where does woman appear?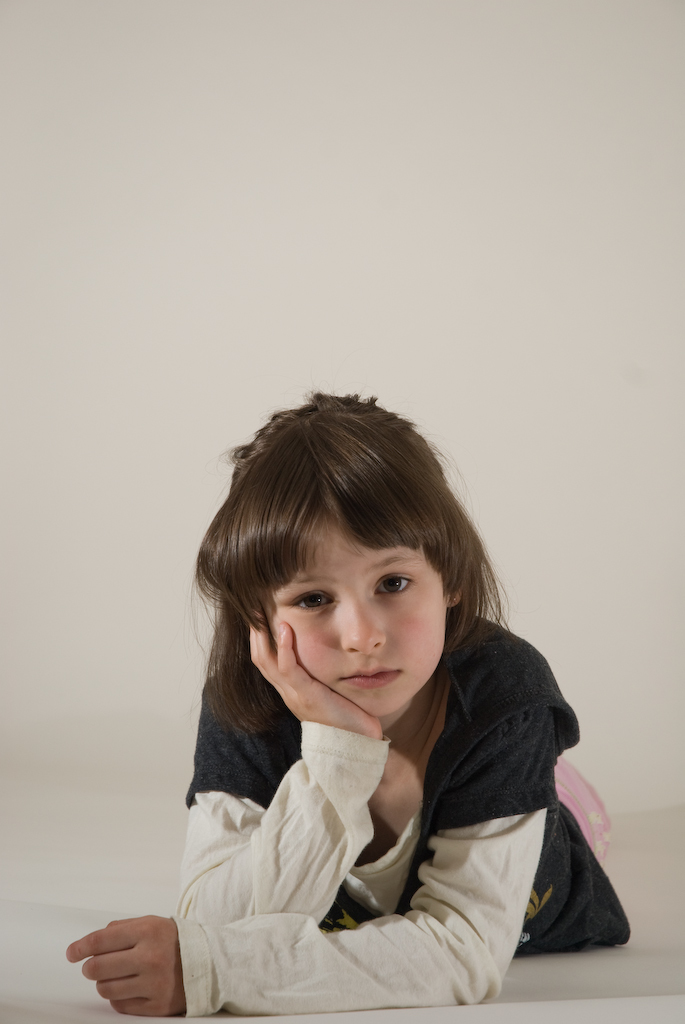
Appears at bbox=(123, 388, 610, 1003).
